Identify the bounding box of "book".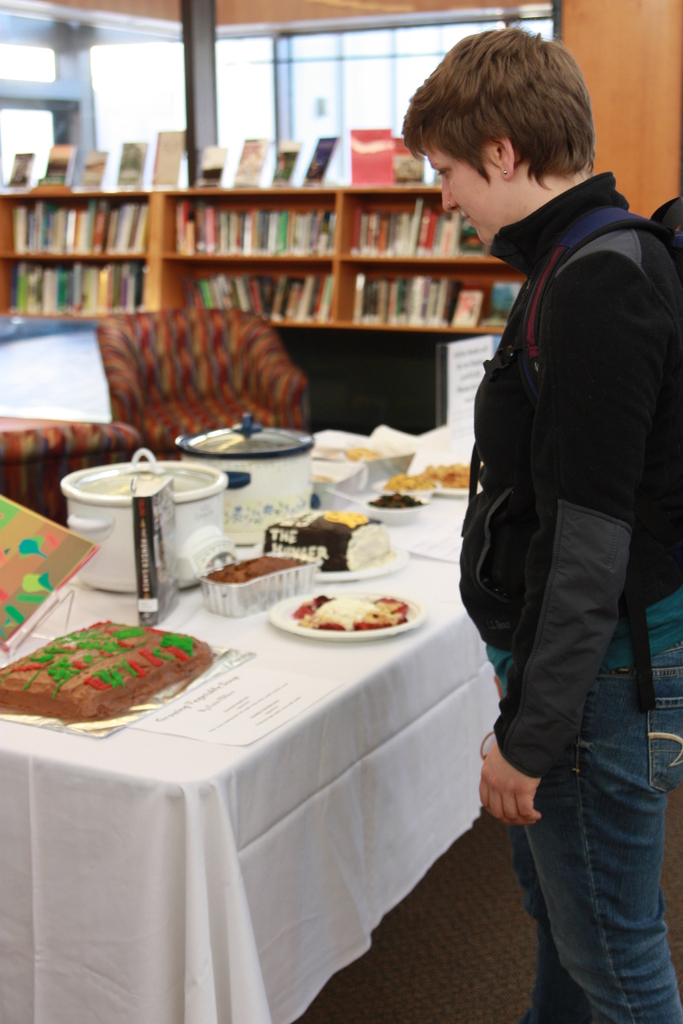
(x1=4, y1=144, x2=34, y2=184).
